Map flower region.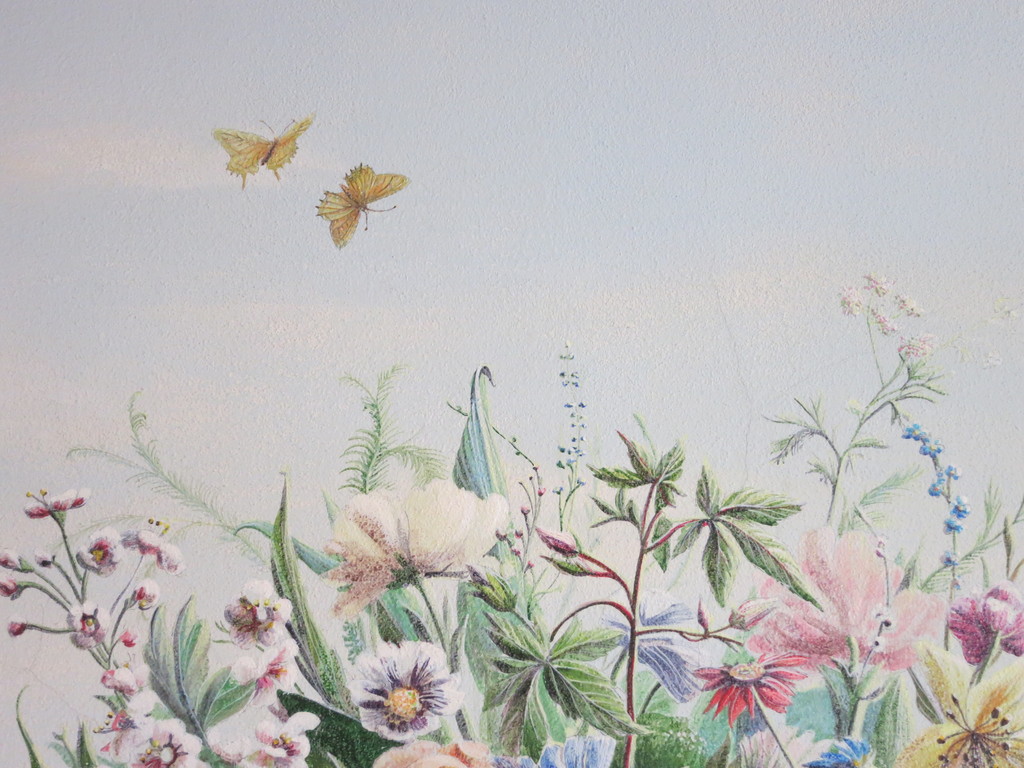
Mapped to rect(0, 575, 20, 601).
